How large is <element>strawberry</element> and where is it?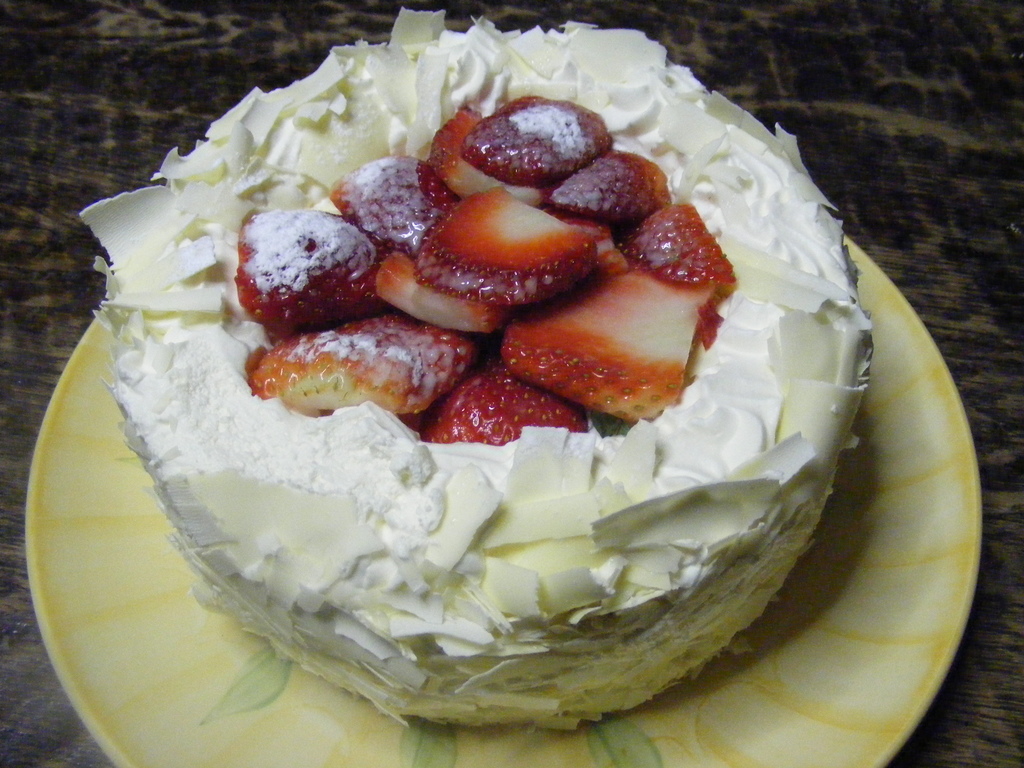
Bounding box: <box>547,141,670,227</box>.
